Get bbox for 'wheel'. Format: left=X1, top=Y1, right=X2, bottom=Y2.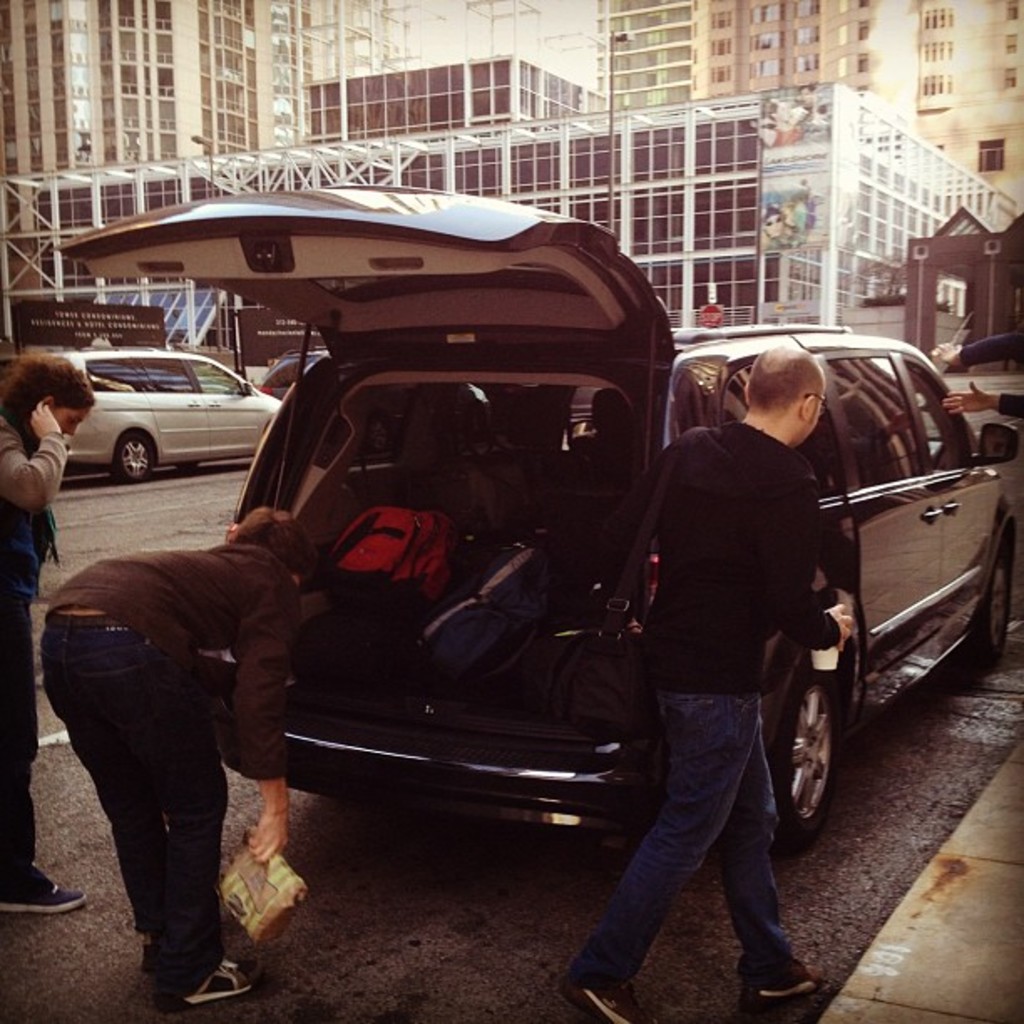
left=172, top=460, right=194, bottom=480.
